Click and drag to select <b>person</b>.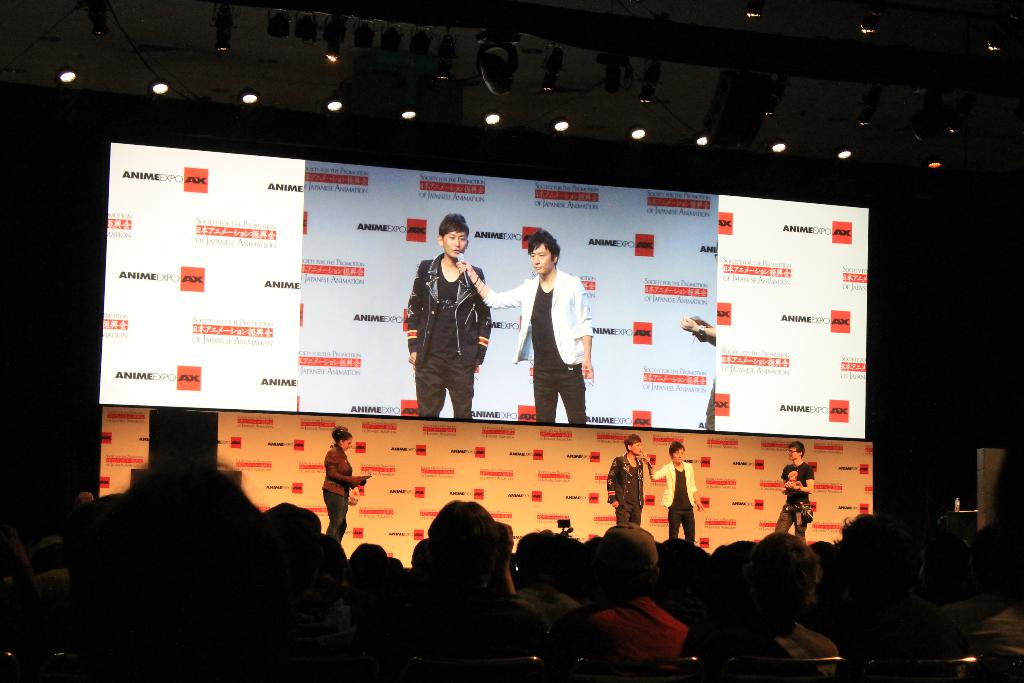
Selection: {"x1": 611, "y1": 435, "x2": 645, "y2": 533}.
